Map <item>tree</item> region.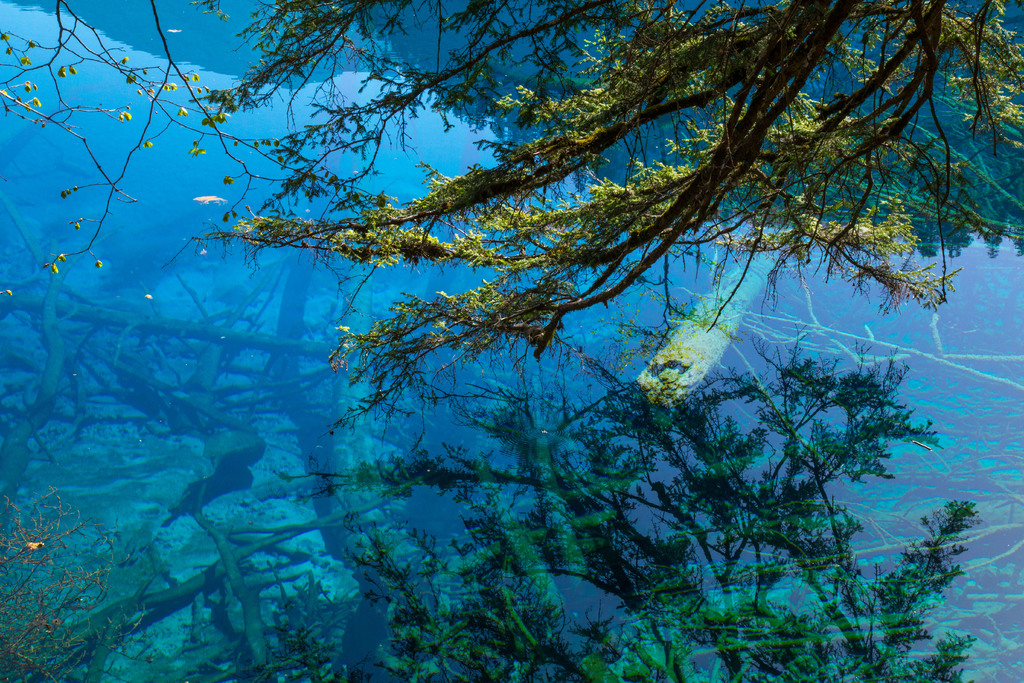
Mapped to 204,1,1023,431.
